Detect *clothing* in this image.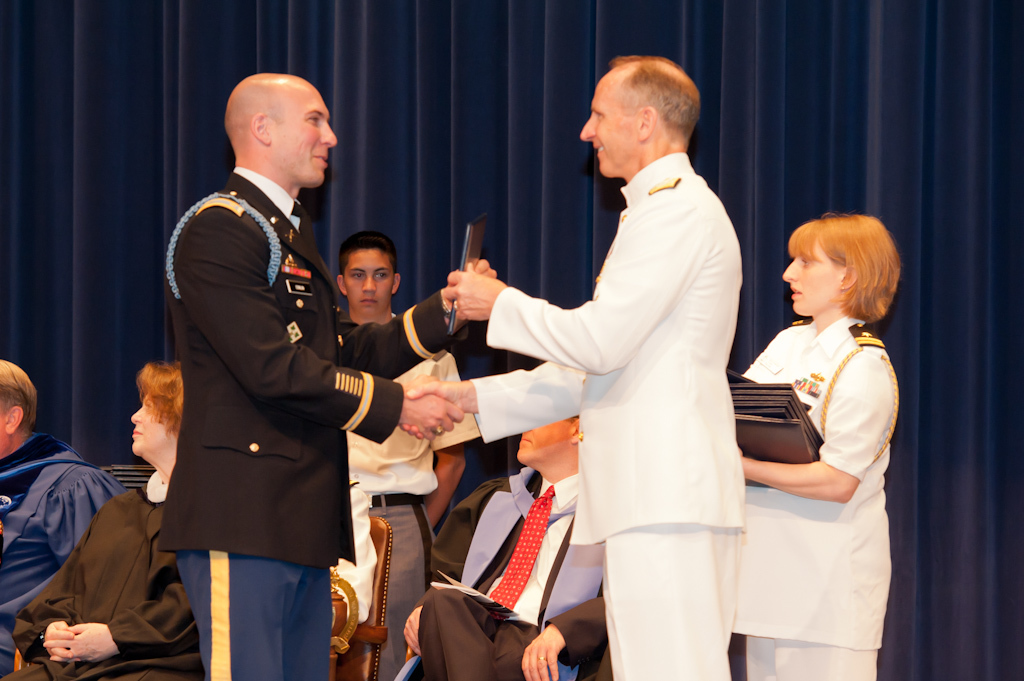
Detection: x1=346, y1=310, x2=480, y2=680.
